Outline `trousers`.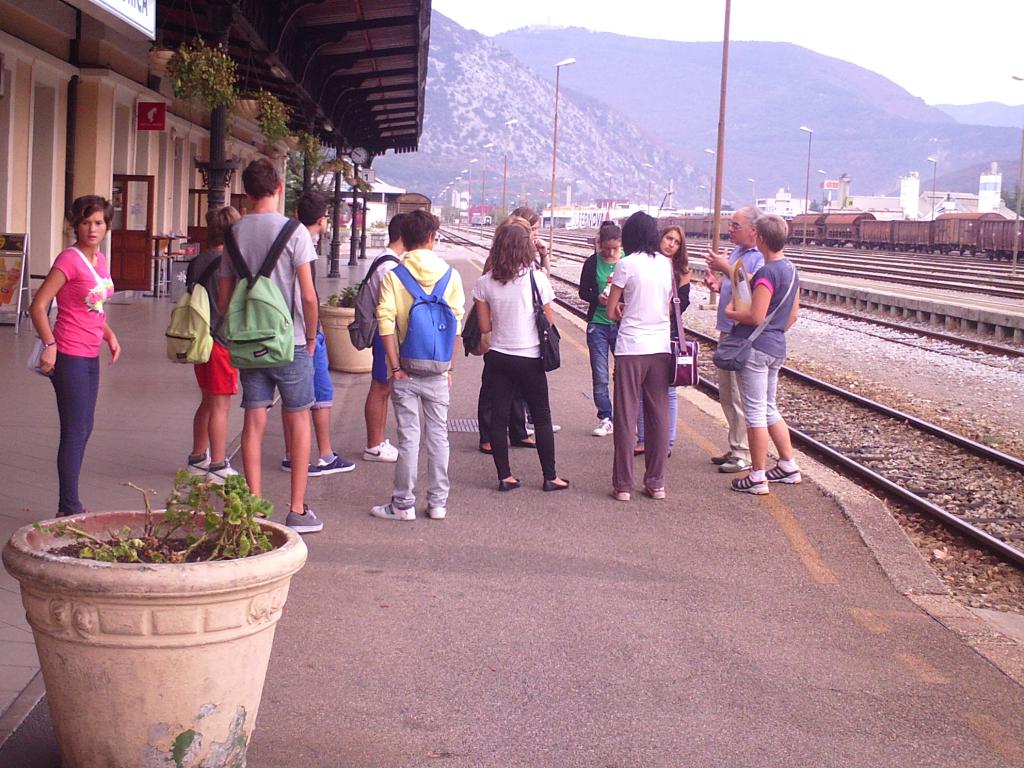
Outline: locate(306, 327, 330, 405).
